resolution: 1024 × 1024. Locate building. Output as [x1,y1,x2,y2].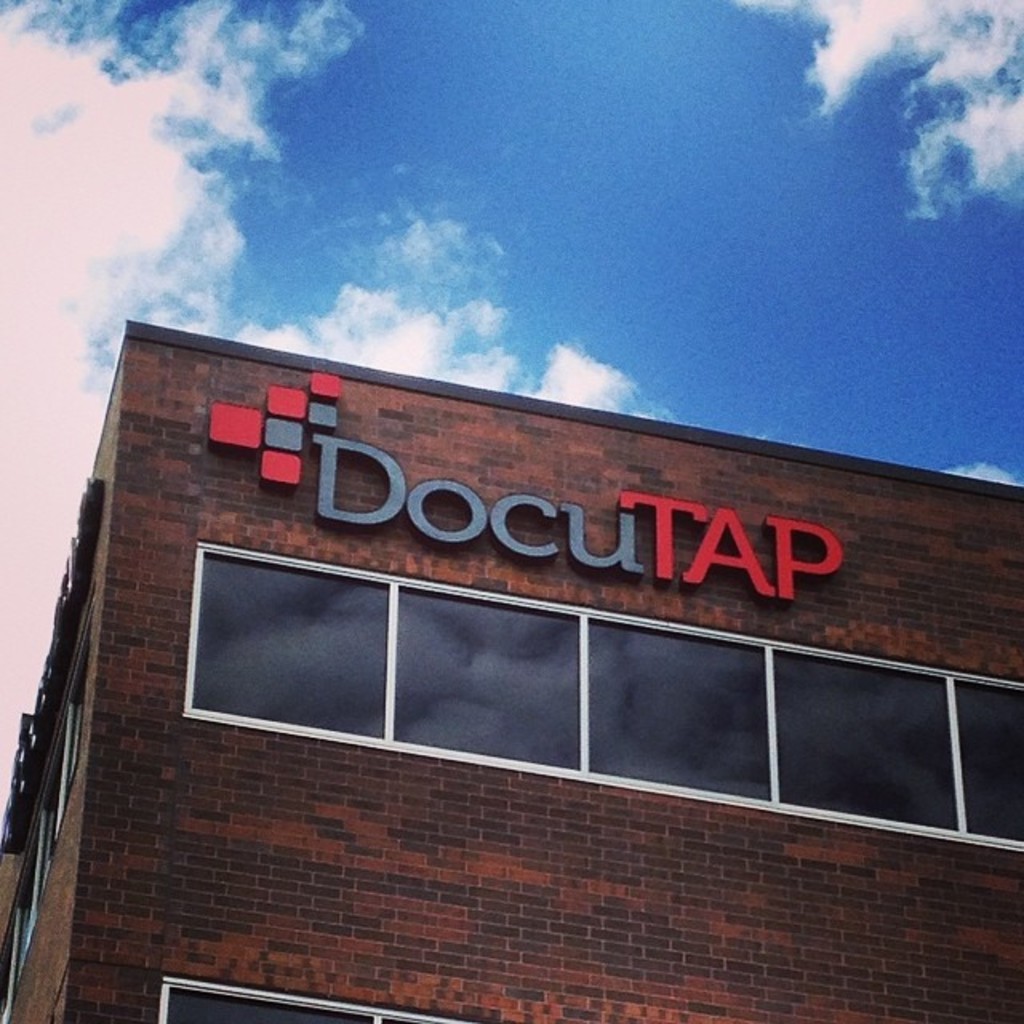
[0,320,1022,1022].
